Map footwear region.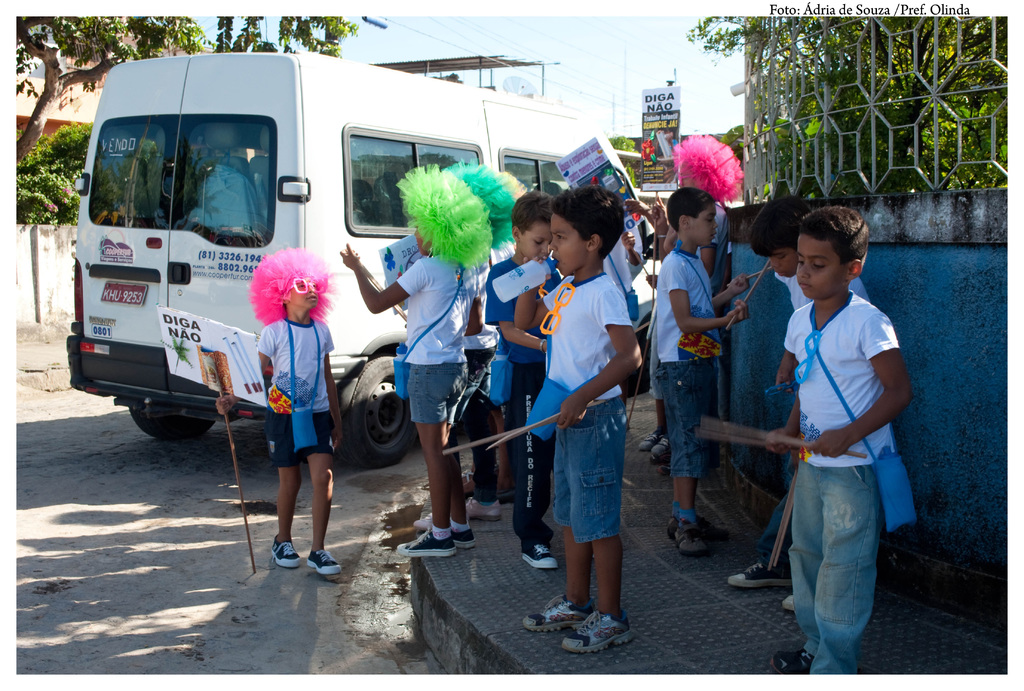
Mapped to bbox=(728, 564, 801, 590).
